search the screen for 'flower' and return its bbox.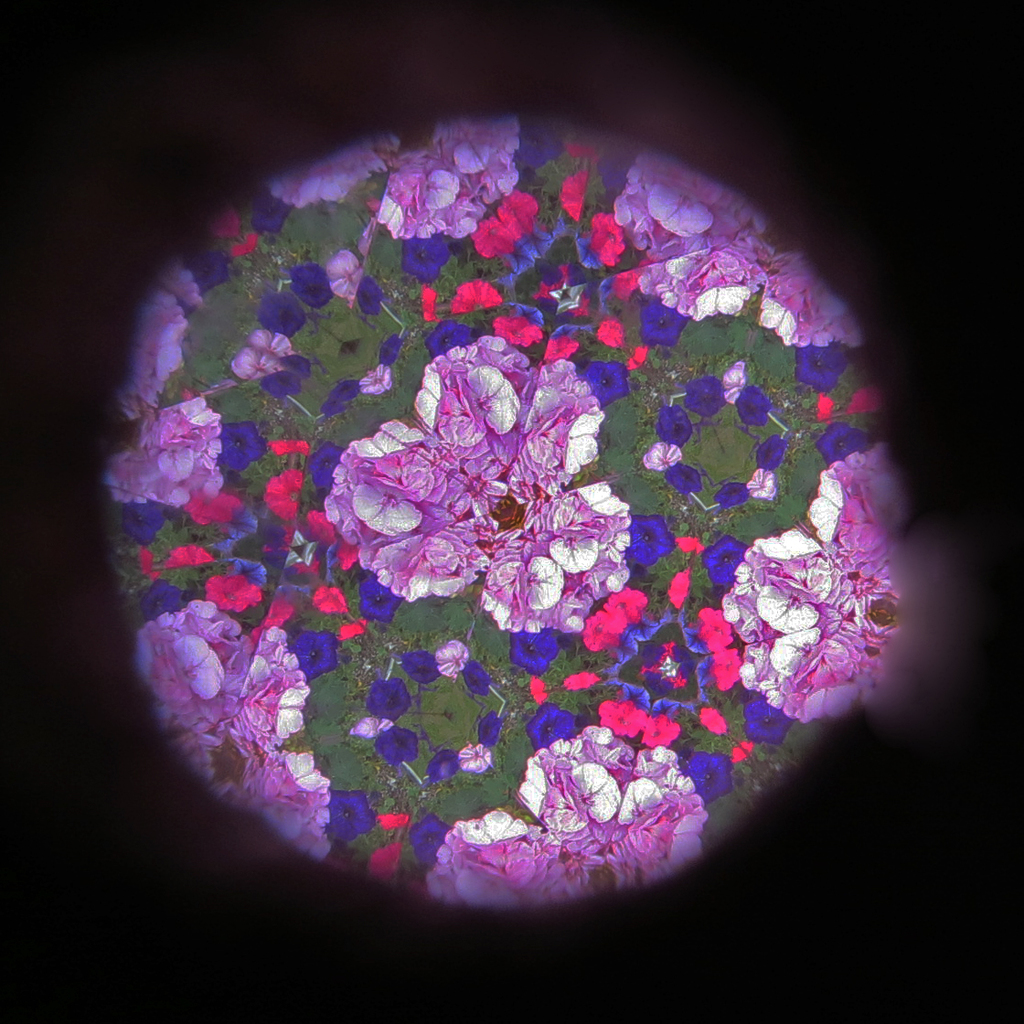
Found: bbox=(267, 356, 310, 395).
